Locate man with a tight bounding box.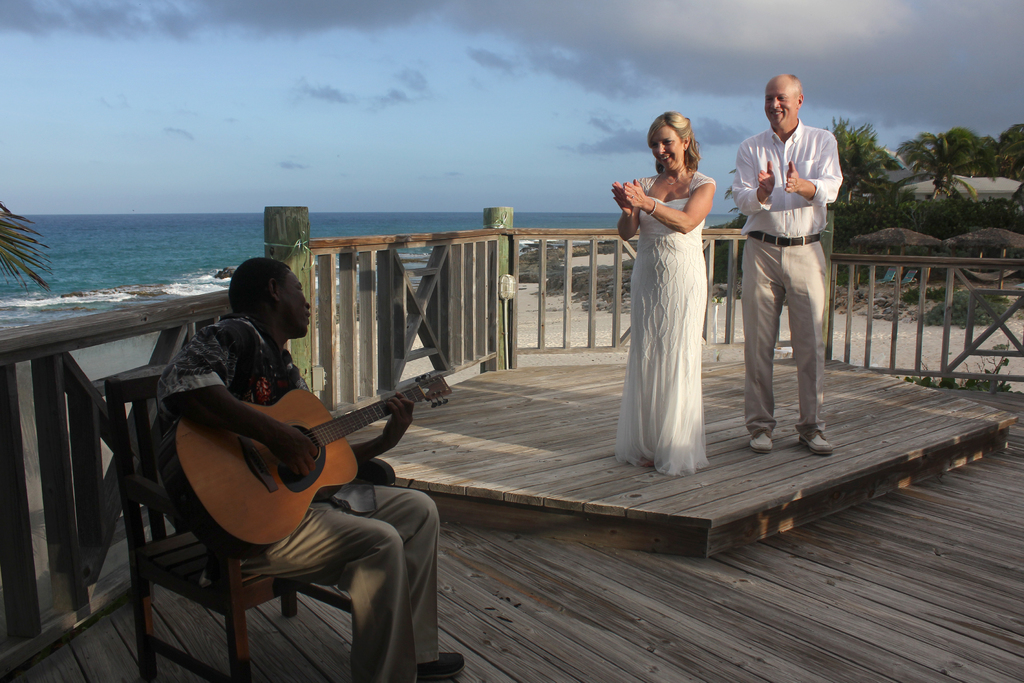
<region>735, 68, 847, 480</region>.
